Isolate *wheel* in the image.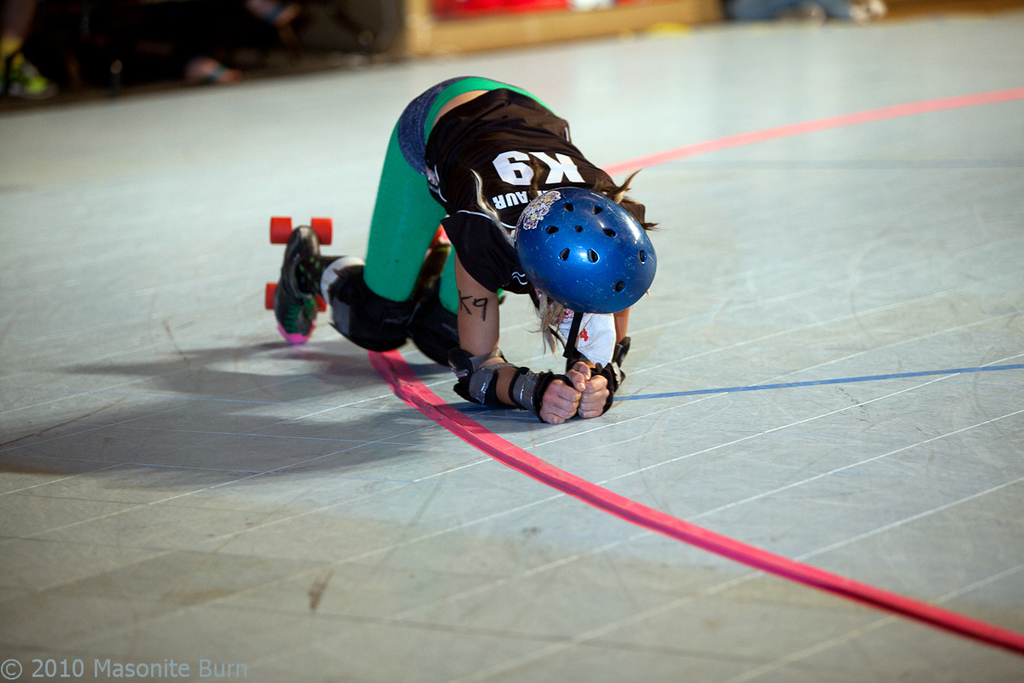
Isolated region: locate(270, 214, 293, 245).
